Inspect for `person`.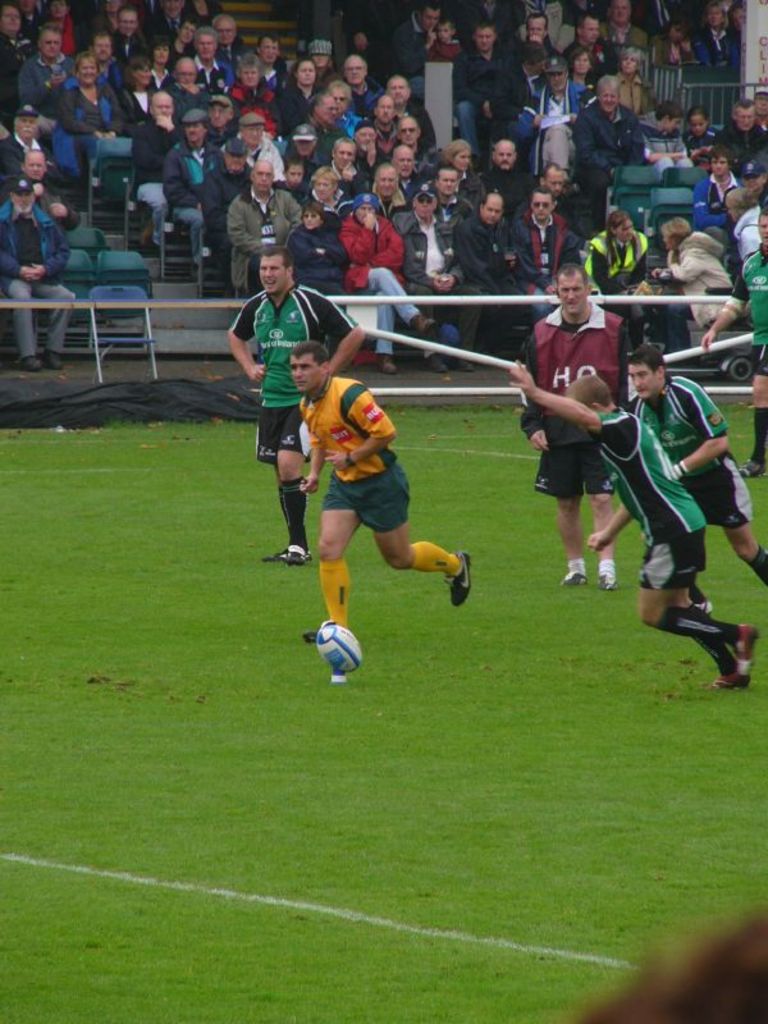
Inspection: 632, 108, 689, 172.
